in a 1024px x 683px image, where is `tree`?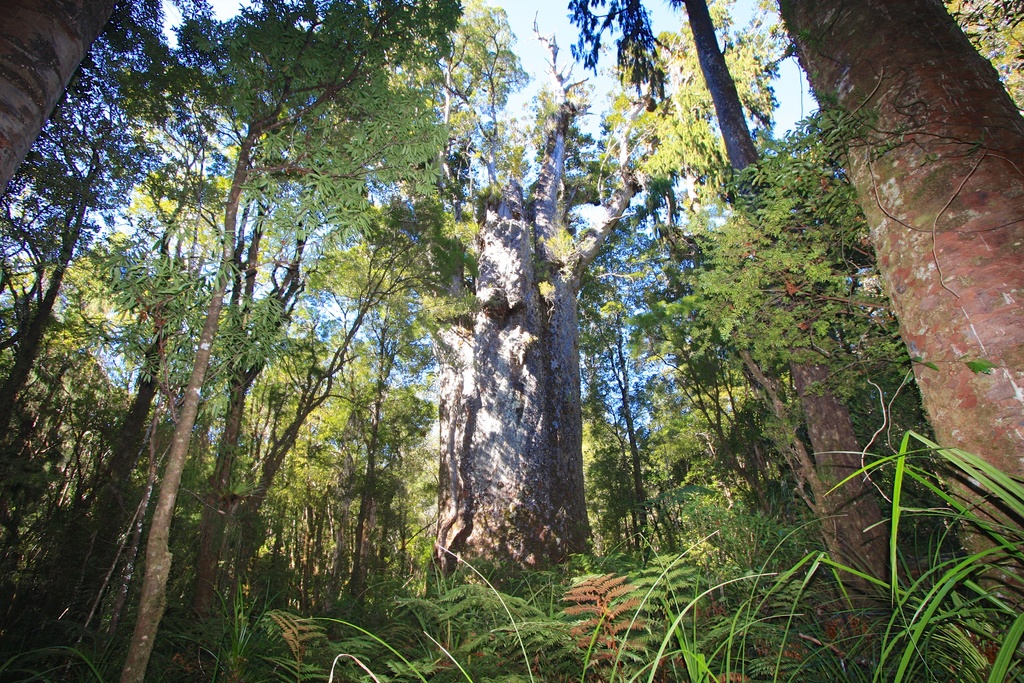
rect(0, 0, 166, 544).
